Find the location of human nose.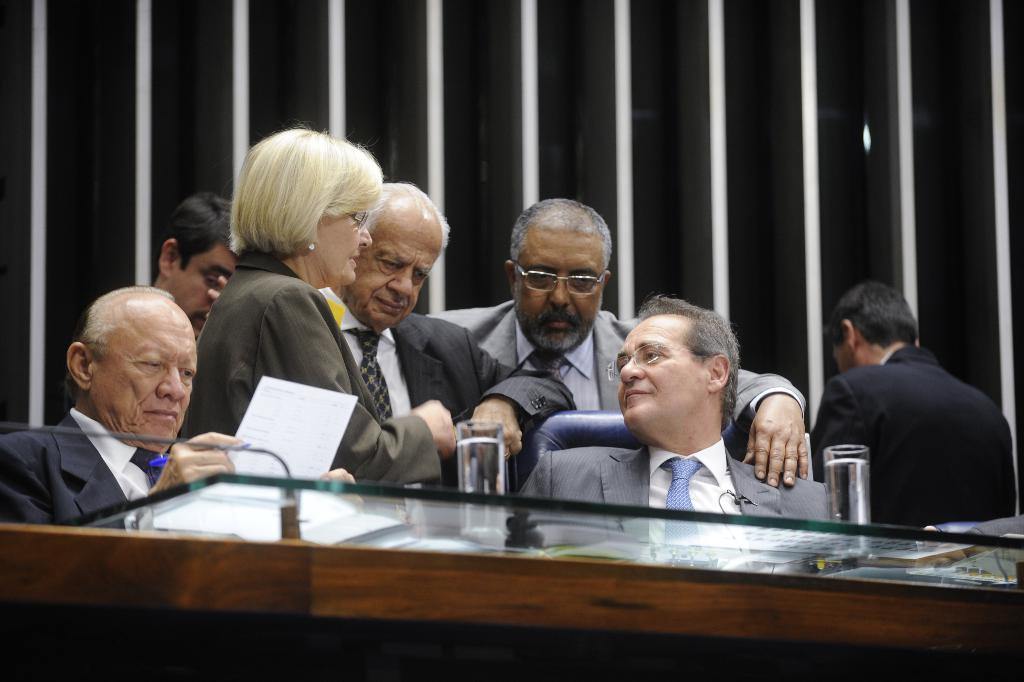
Location: (358, 225, 373, 249).
